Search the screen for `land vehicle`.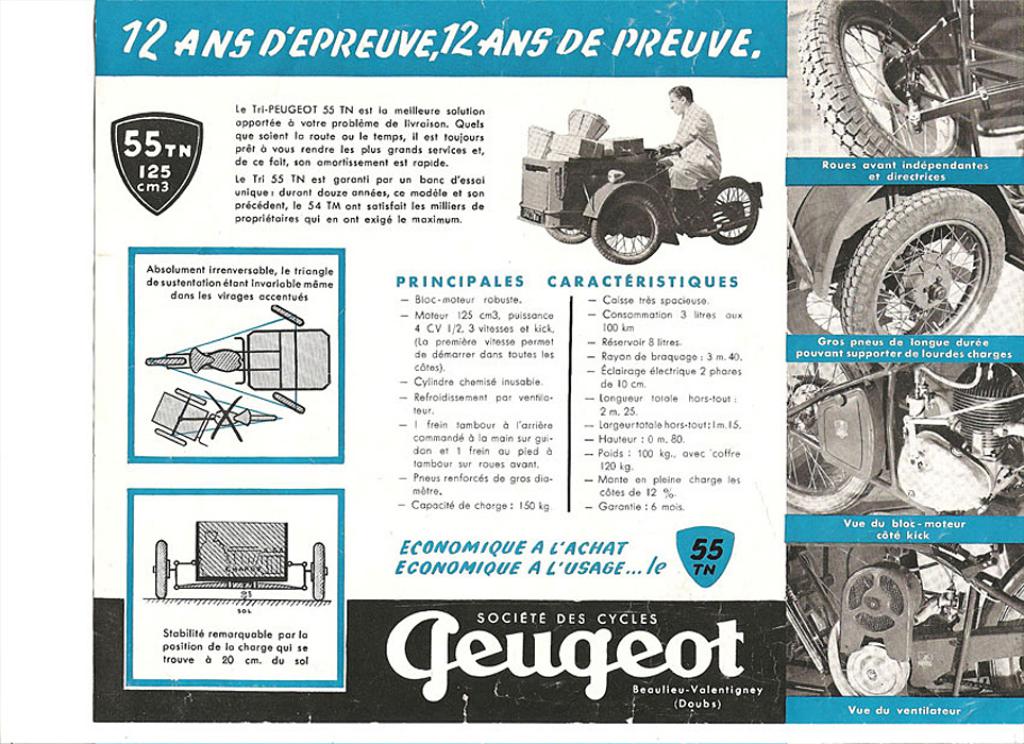
Found at rect(800, 0, 1023, 158).
